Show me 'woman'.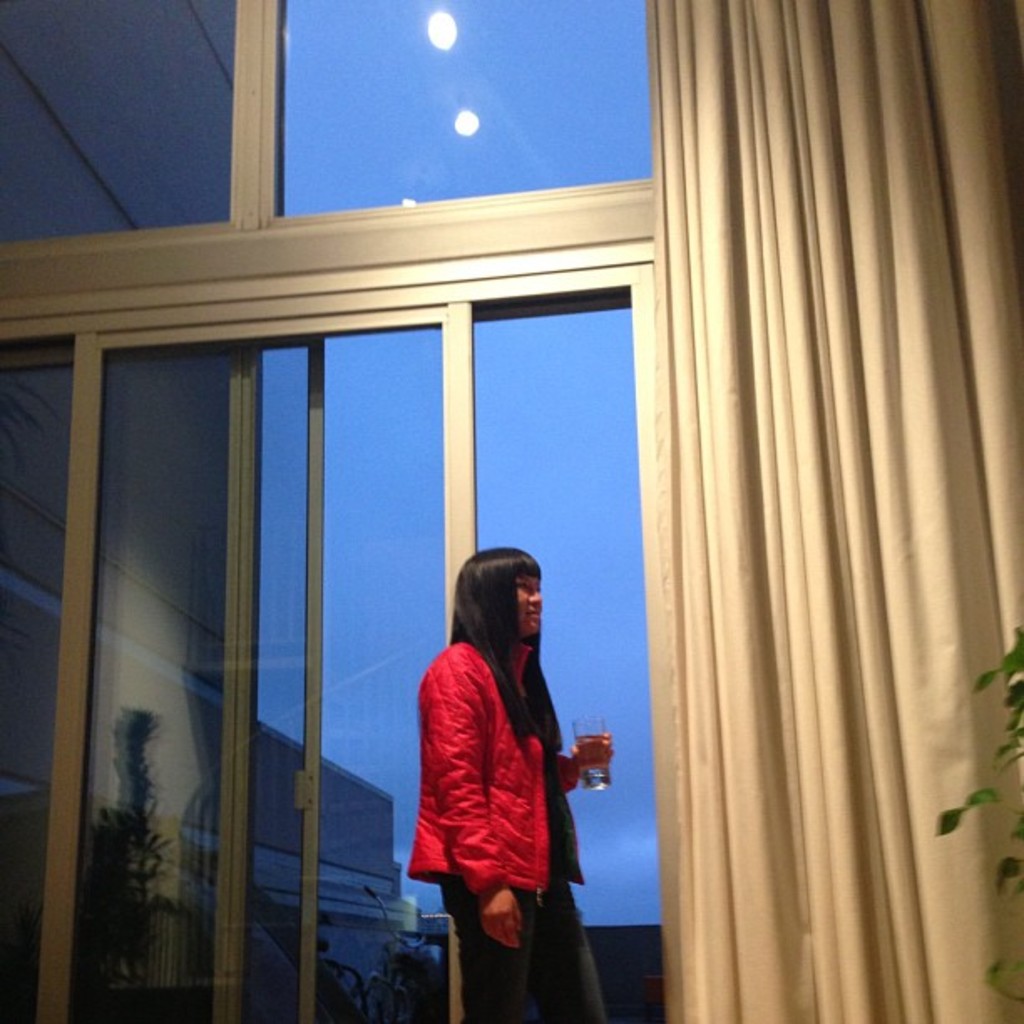
'woman' is here: {"x1": 397, "y1": 550, "x2": 626, "y2": 1022}.
